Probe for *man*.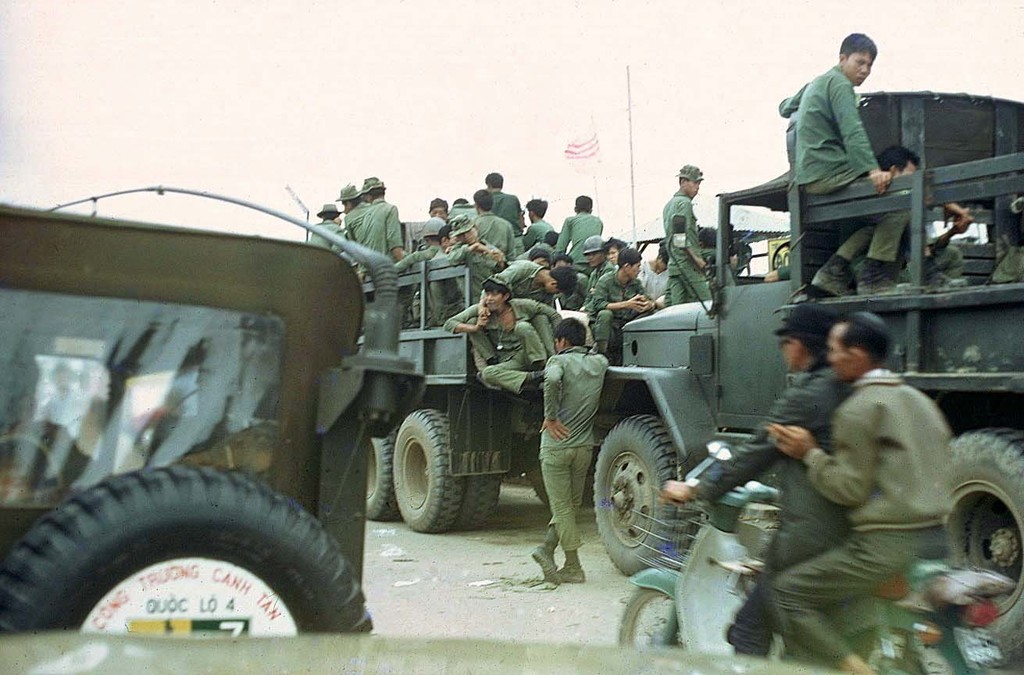
Probe result: 663, 305, 851, 656.
